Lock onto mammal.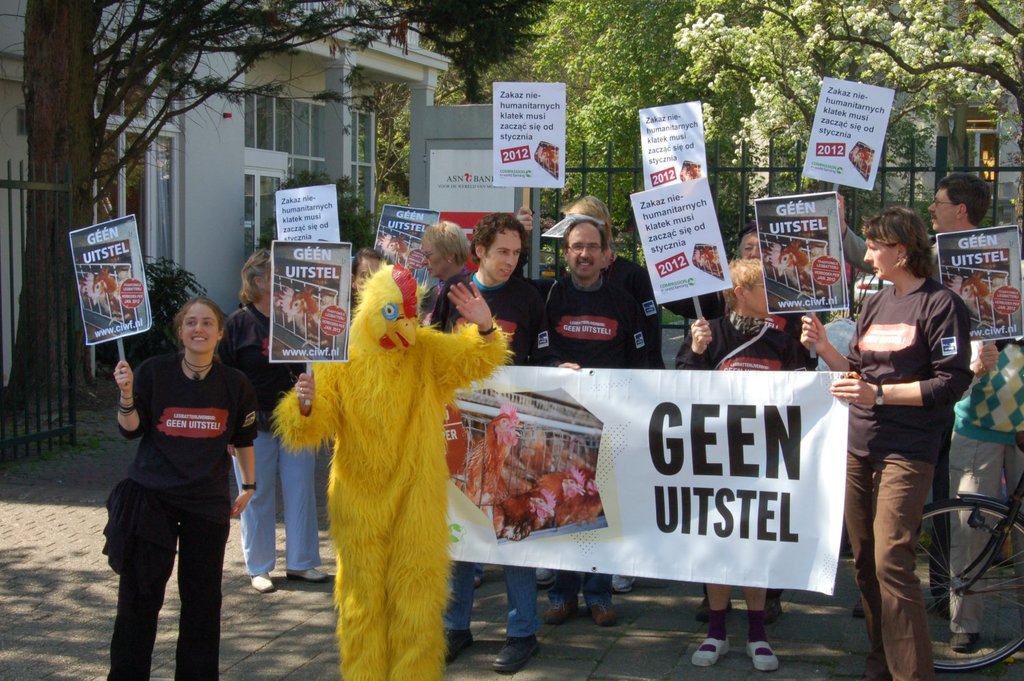
Locked: bbox=(939, 329, 1023, 652).
